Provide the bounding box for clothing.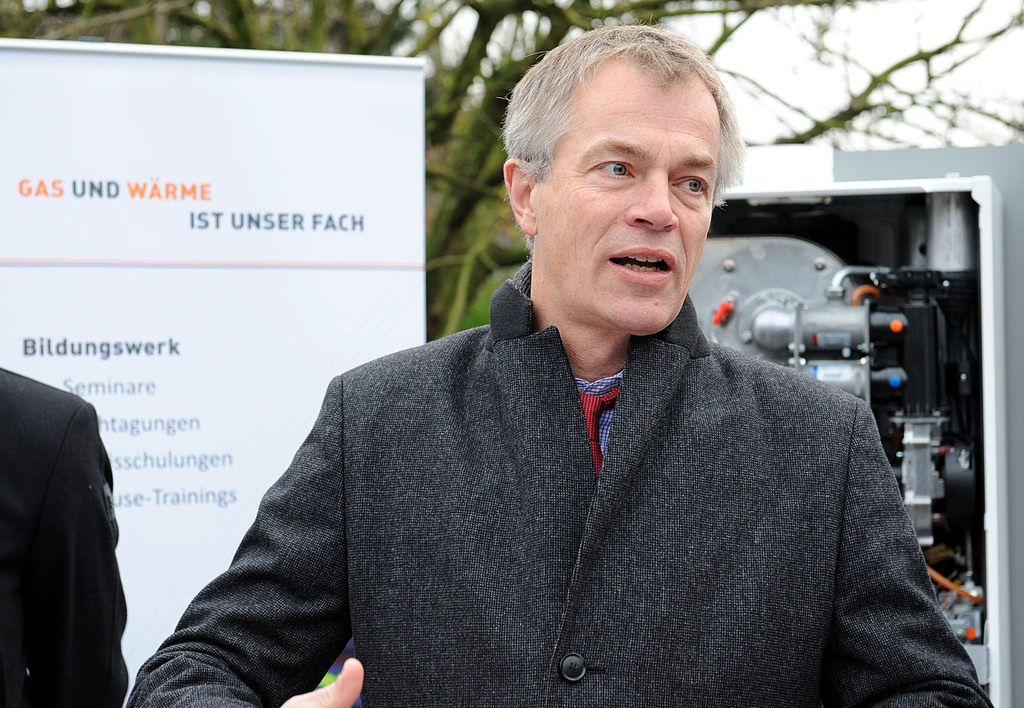
x1=0 y1=363 x2=134 y2=707.
